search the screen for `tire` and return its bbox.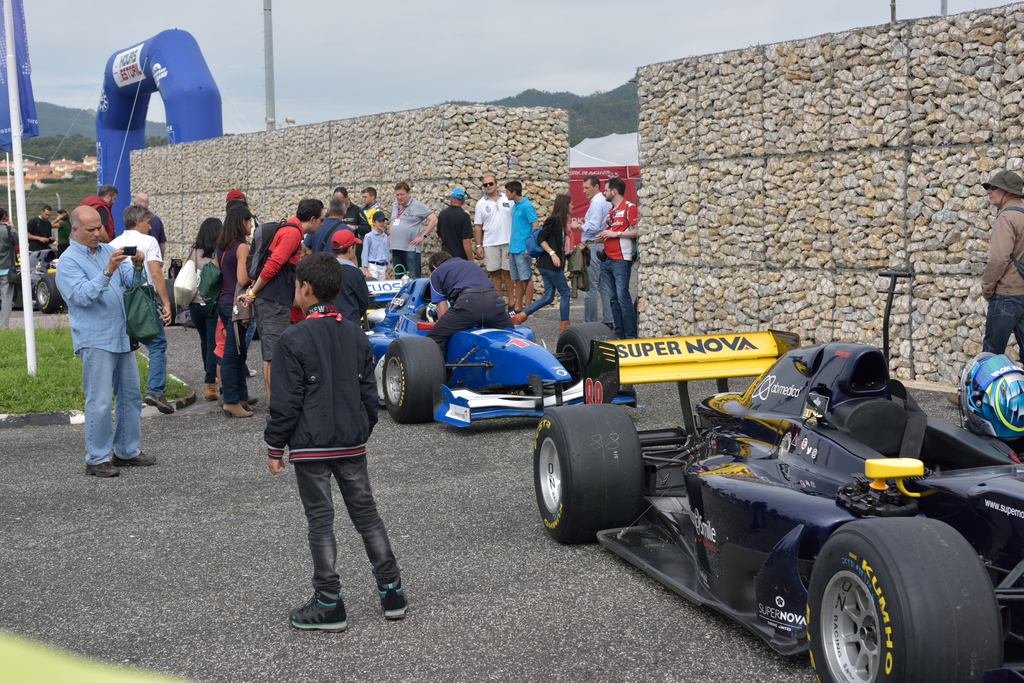
Found: (x1=805, y1=516, x2=1005, y2=682).
